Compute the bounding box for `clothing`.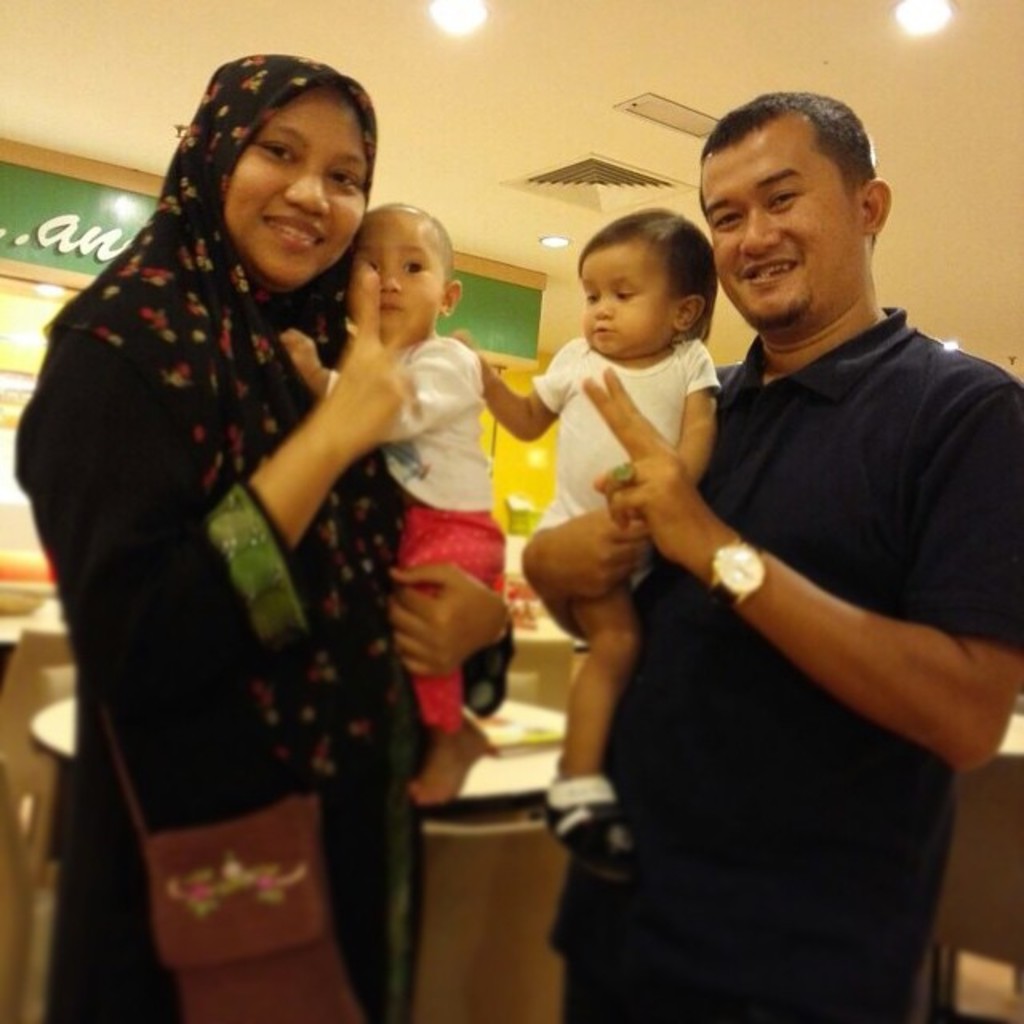
left=536, top=306, right=1022, bottom=1022.
